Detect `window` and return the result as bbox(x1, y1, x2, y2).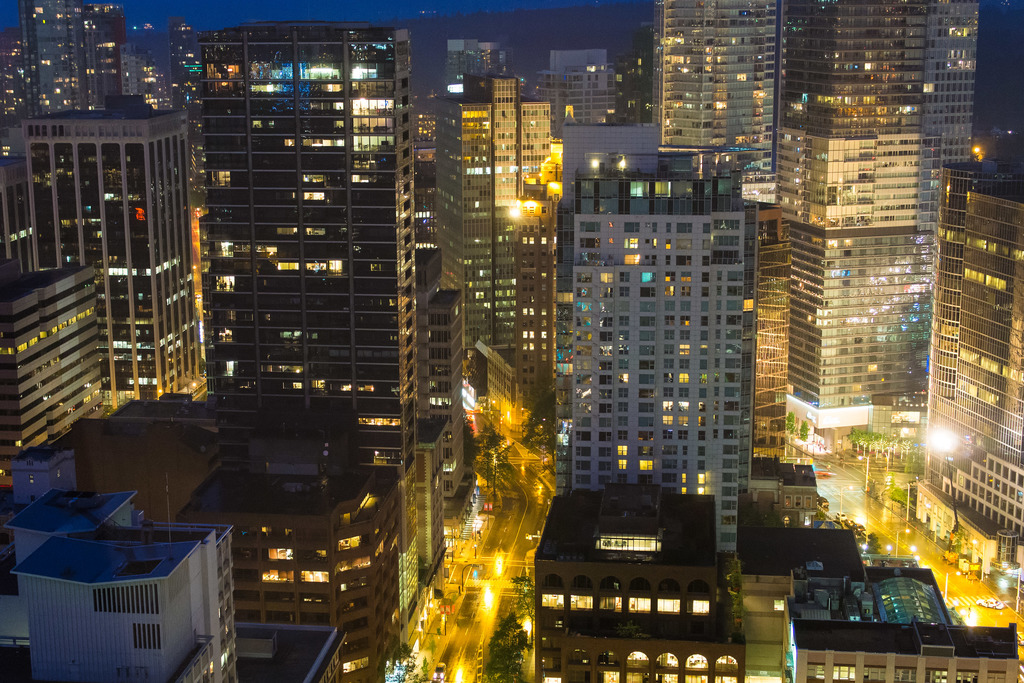
bbox(663, 669, 691, 682).
